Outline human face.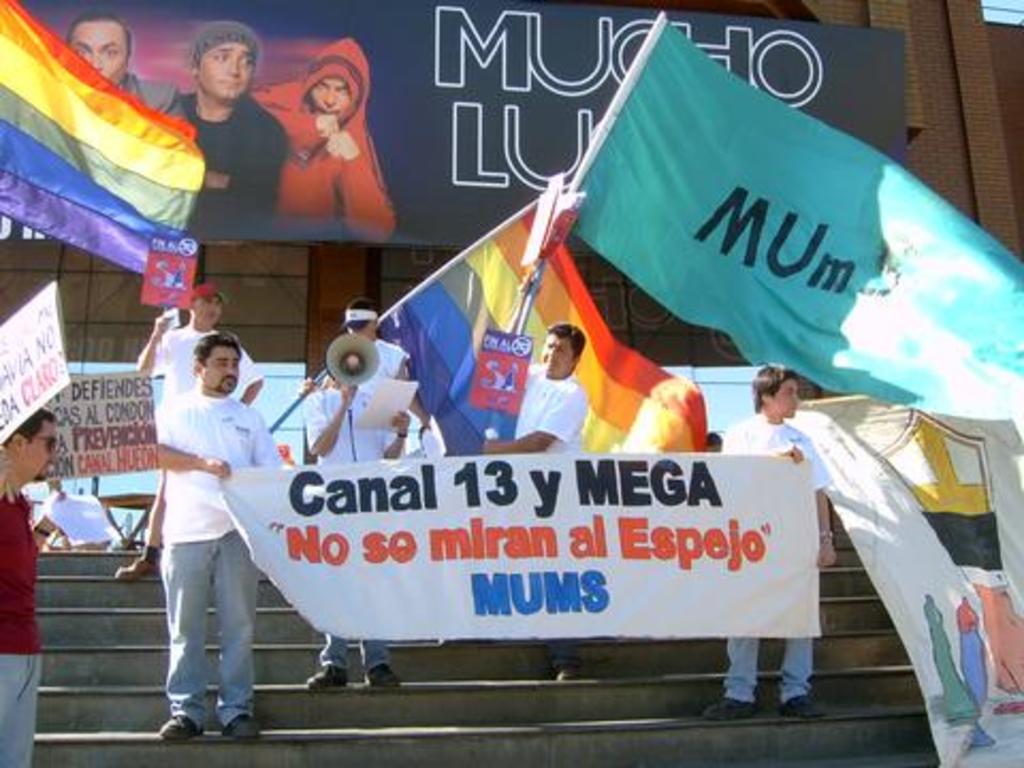
Outline: detection(772, 380, 800, 418).
